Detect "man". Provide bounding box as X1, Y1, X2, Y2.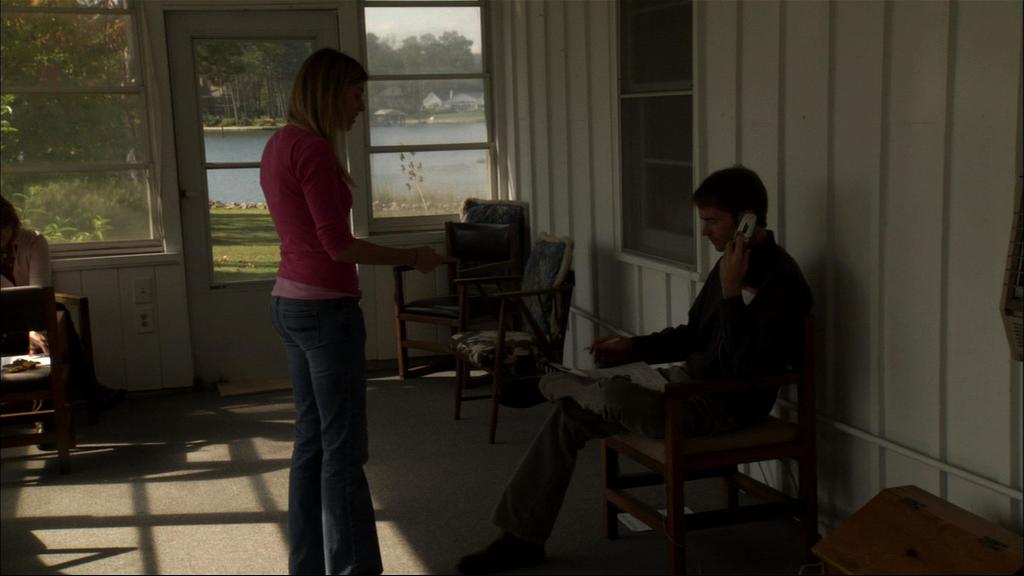
484, 164, 829, 575.
